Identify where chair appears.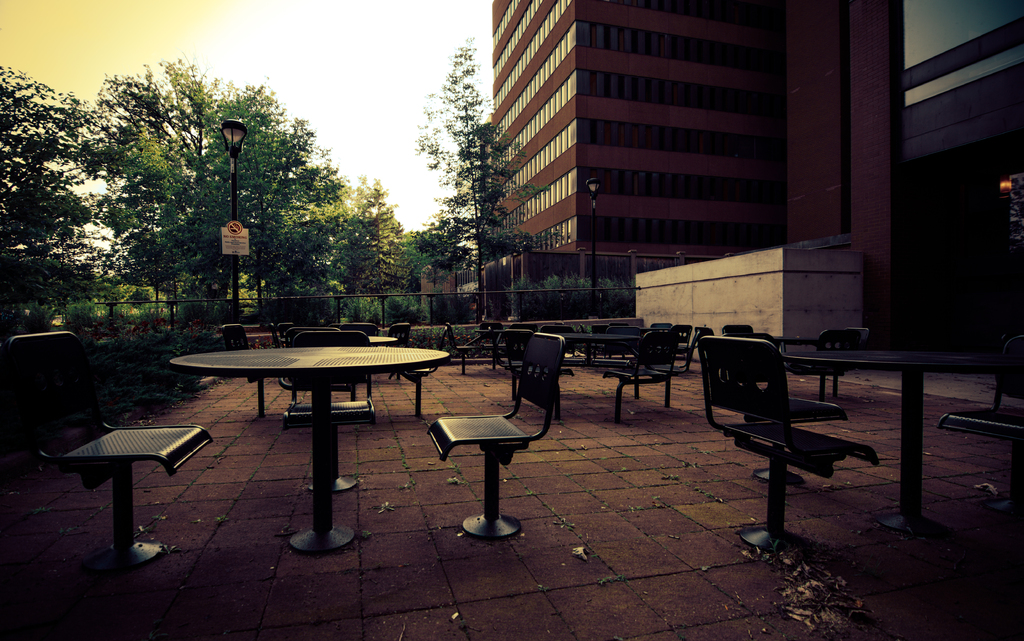
Appears at <bbox>602, 329, 675, 422</bbox>.
